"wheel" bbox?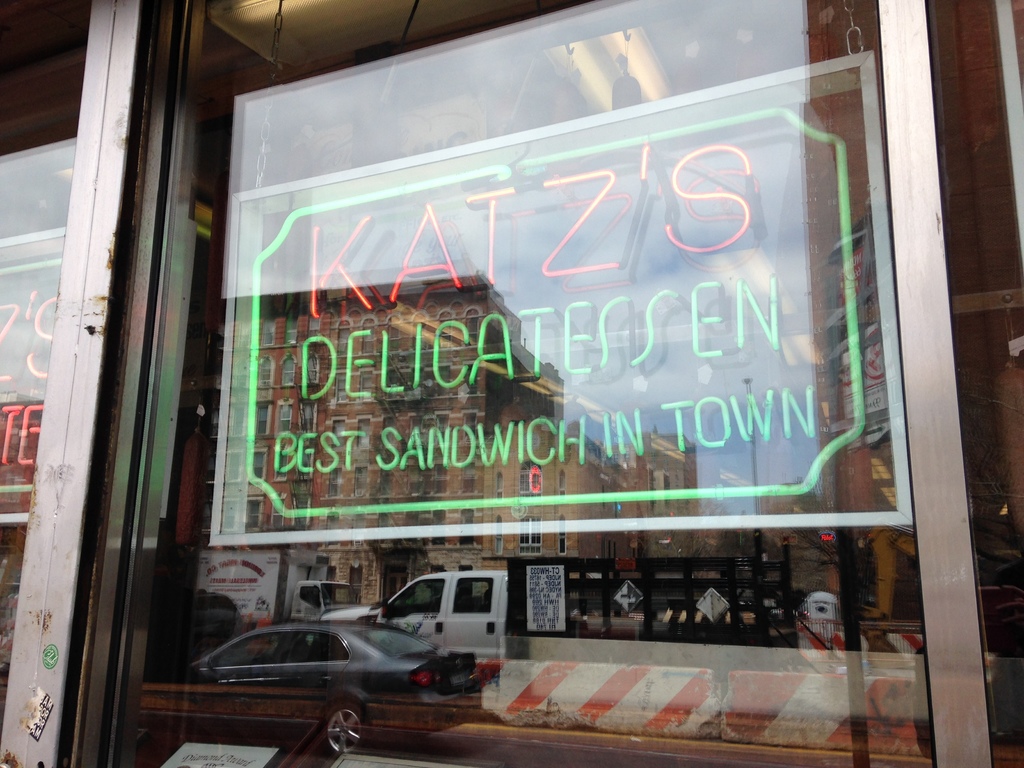
323 703 372 759
